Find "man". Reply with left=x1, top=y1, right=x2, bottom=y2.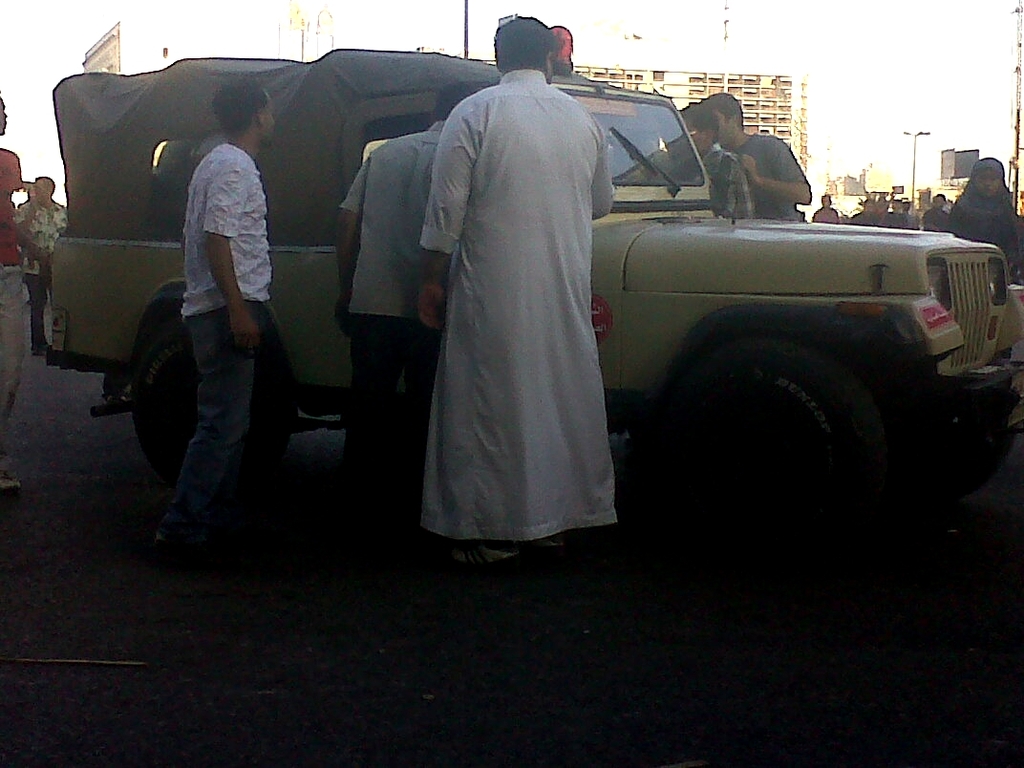
left=703, top=91, right=807, bottom=225.
